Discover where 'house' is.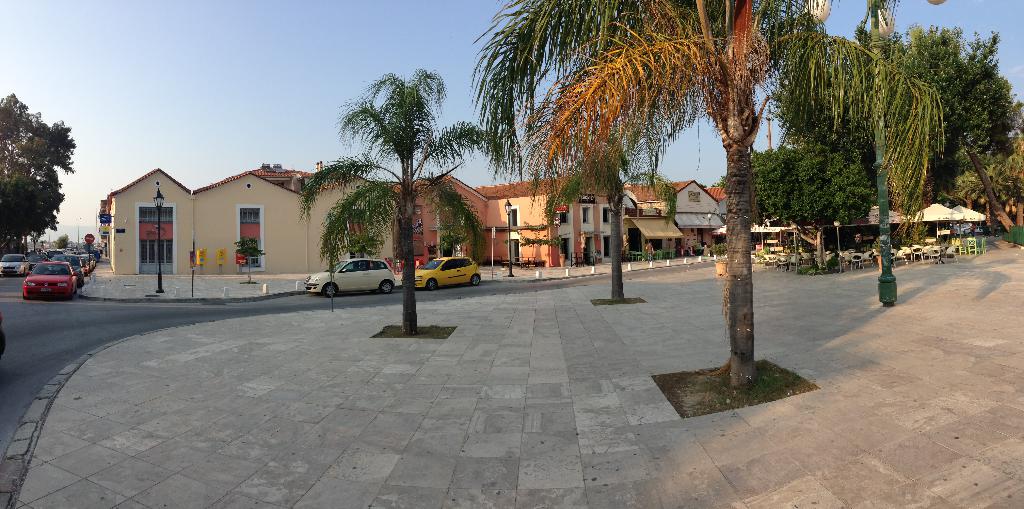
Discovered at box(111, 164, 397, 276).
